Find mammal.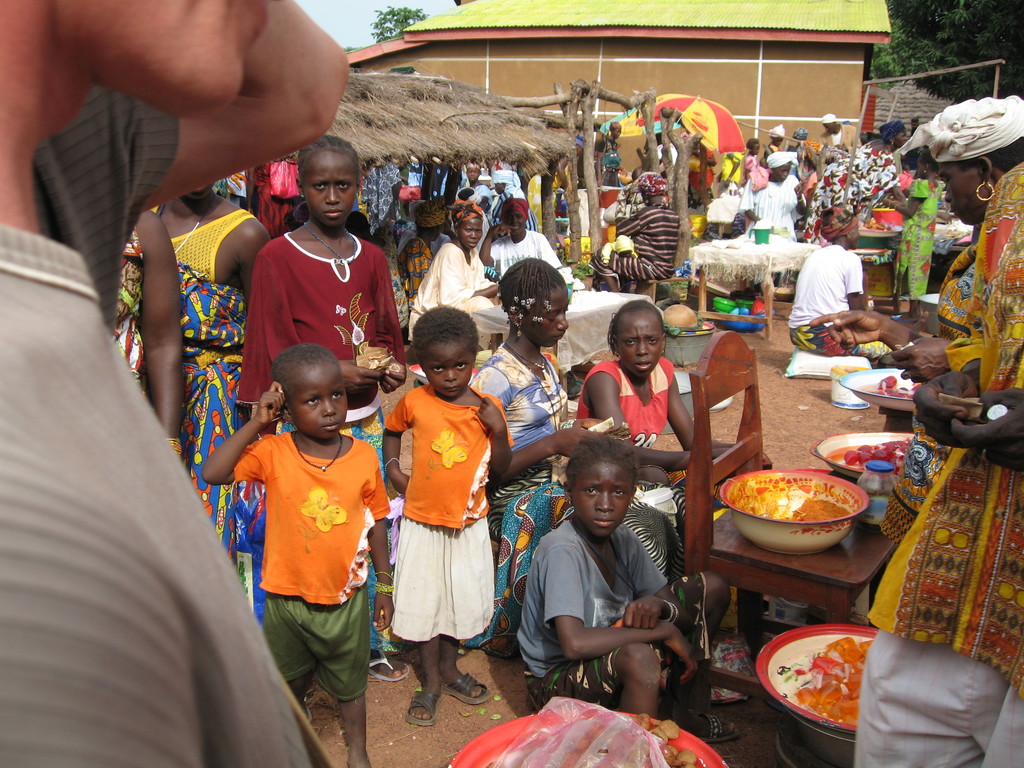
region(737, 151, 806, 243).
